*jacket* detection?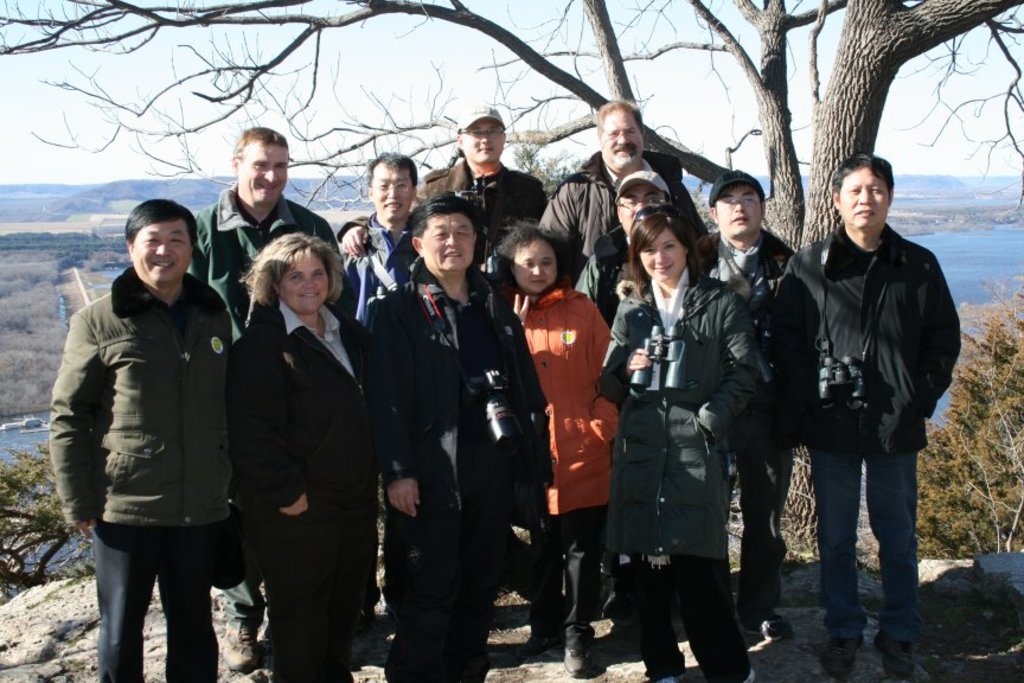
bbox=[188, 184, 348, 314]
